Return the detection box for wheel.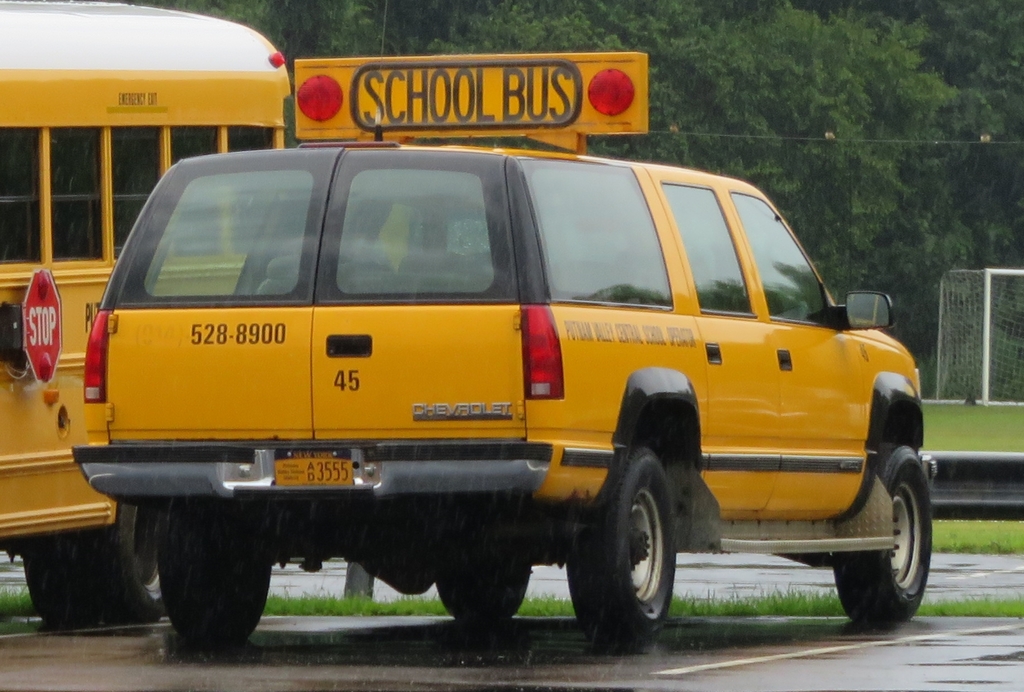
[left=81, top=499, right=166, bottom=621].
